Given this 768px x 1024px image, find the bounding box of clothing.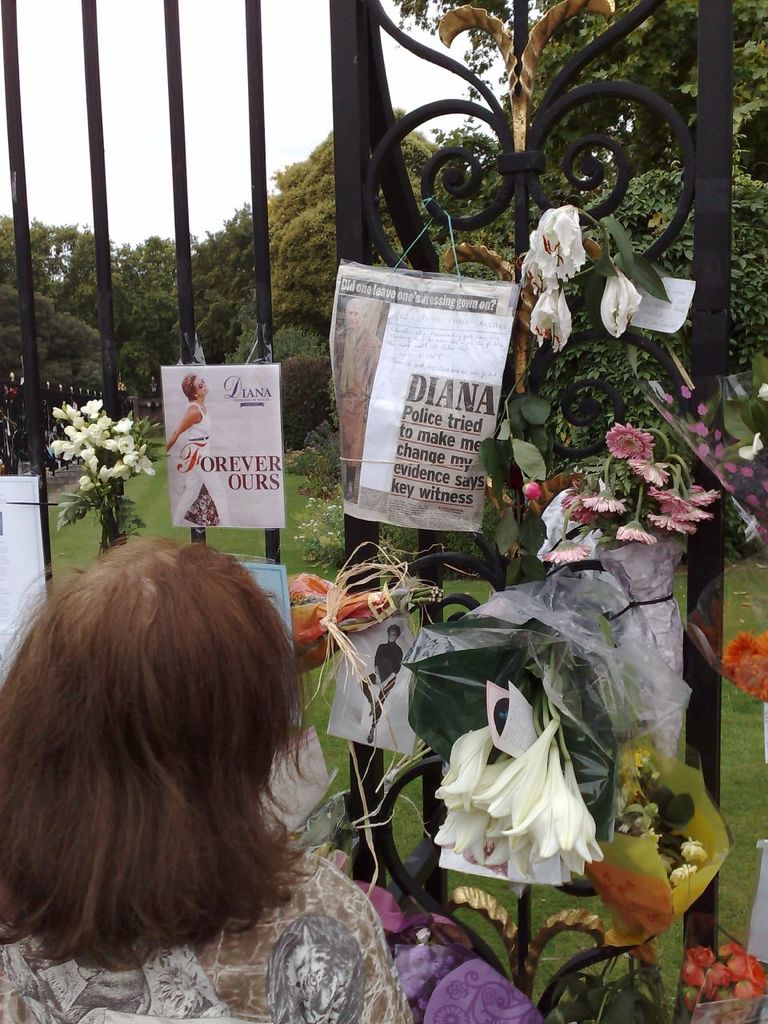
<region>357, 639, 402, 727</region>.
